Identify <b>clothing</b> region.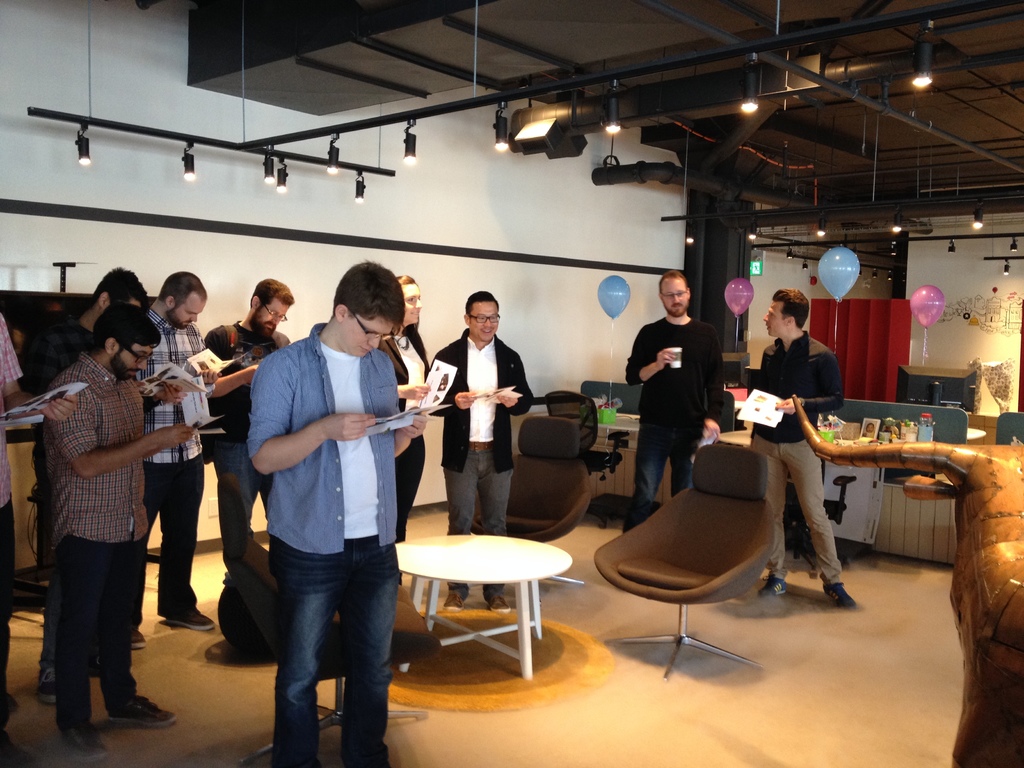
Region: crop(0, 310, 19, 728).
